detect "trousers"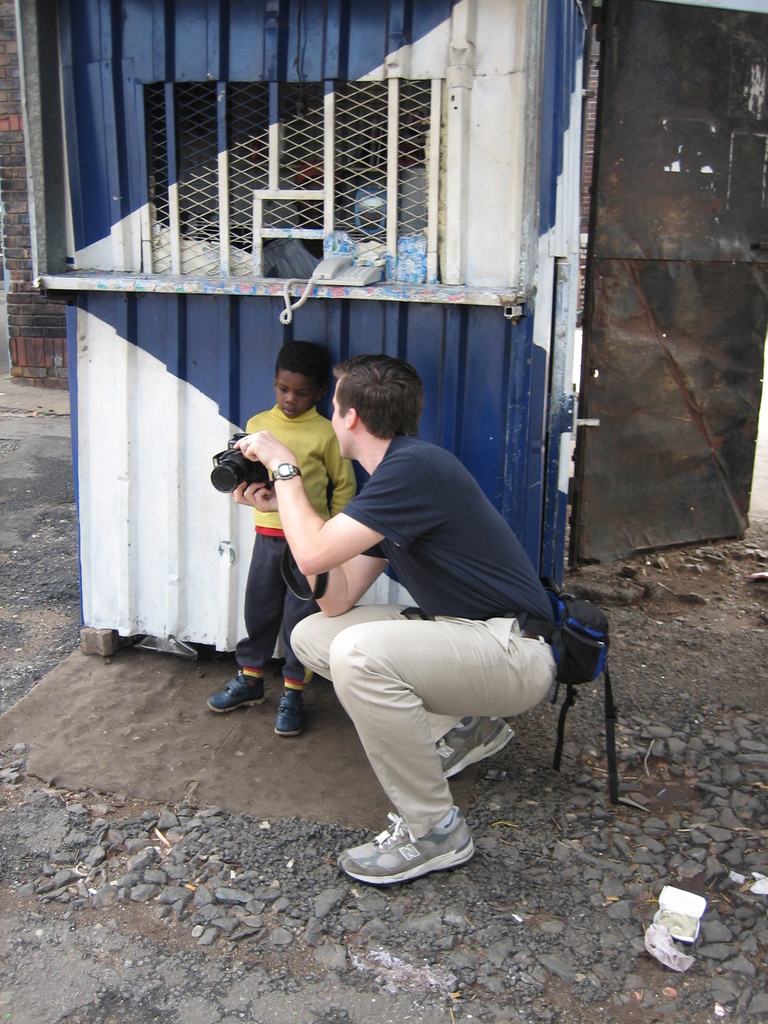
bbox=[329, 623, 543, 852]
